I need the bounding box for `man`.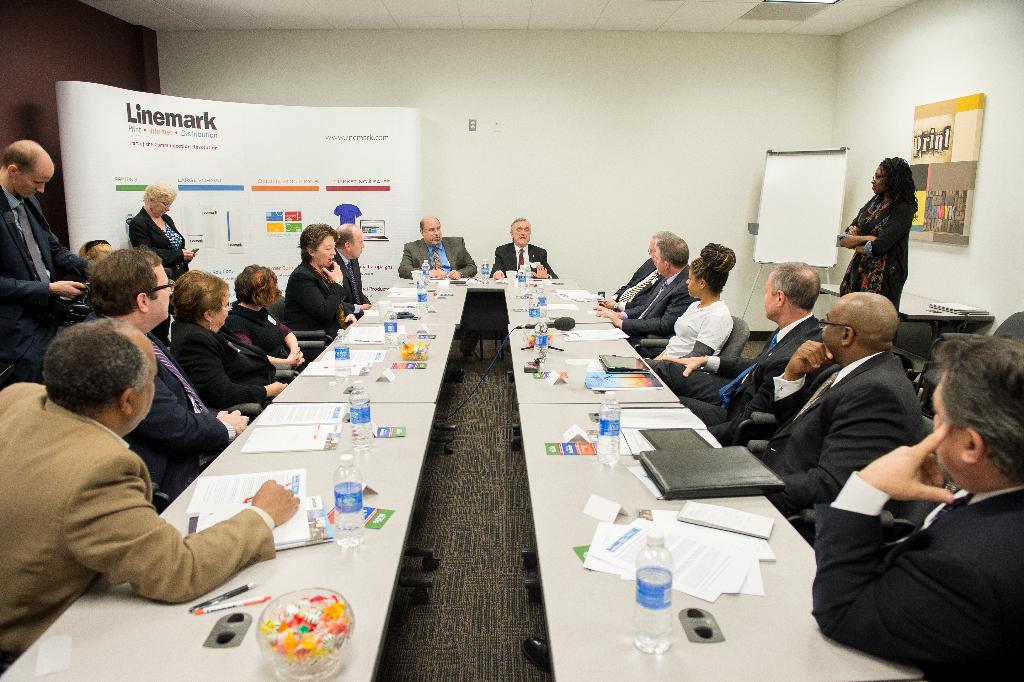
Here it is: bbox=(756, 291, 932, 544).
